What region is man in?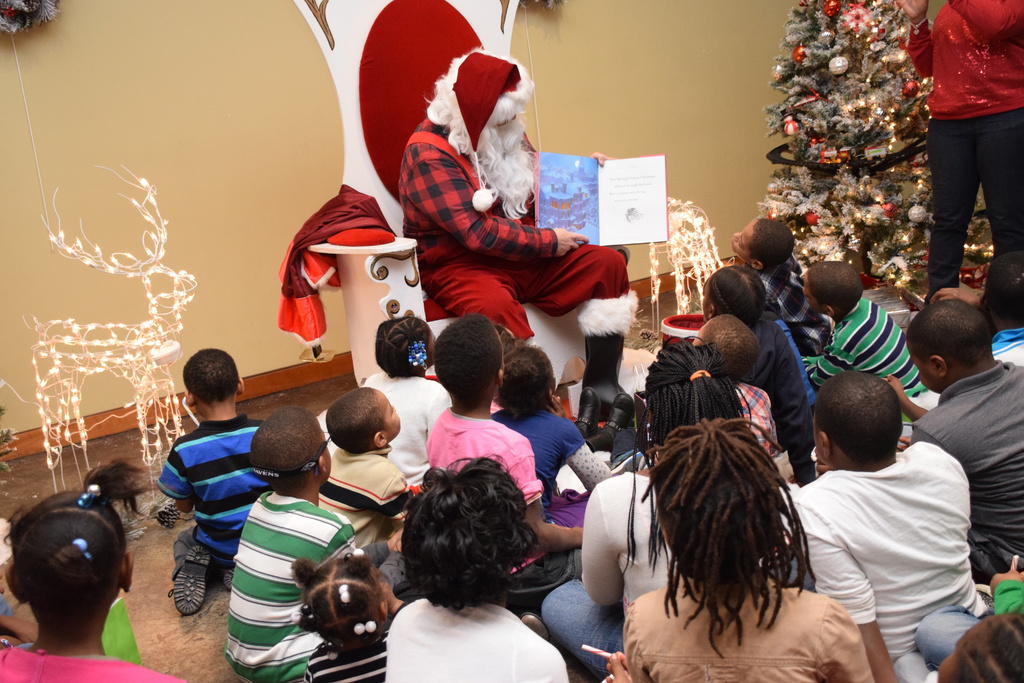
BBox(883, 297, 1023, 584).
